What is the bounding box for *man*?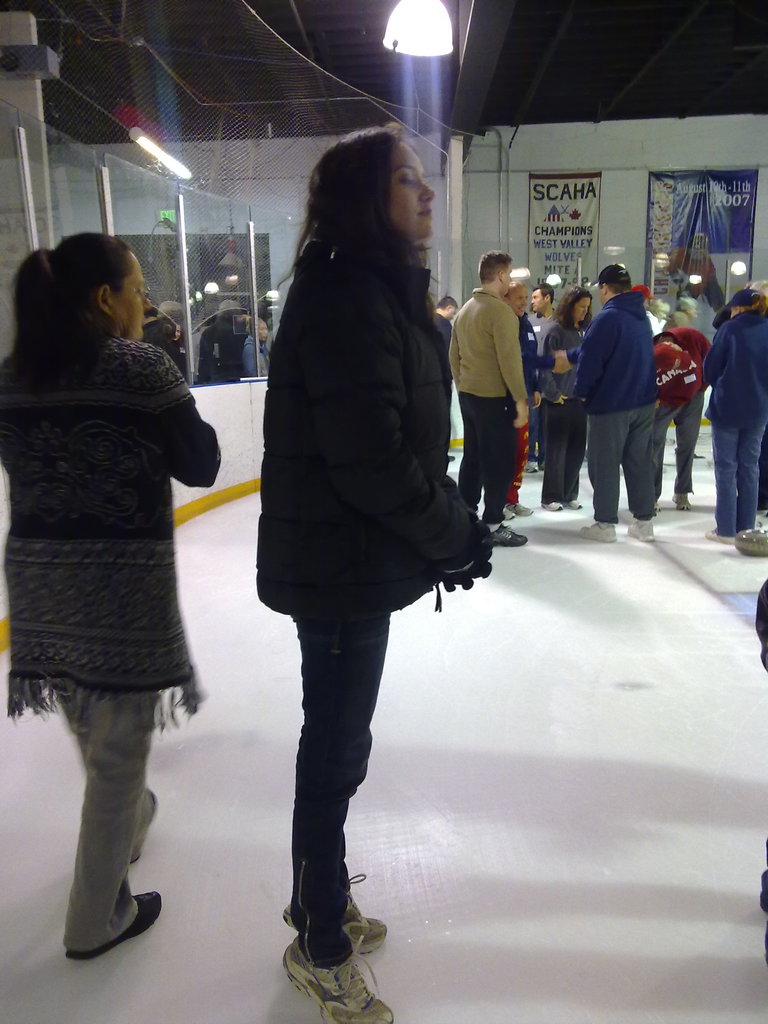
locate(504, 283, 563, 515).
